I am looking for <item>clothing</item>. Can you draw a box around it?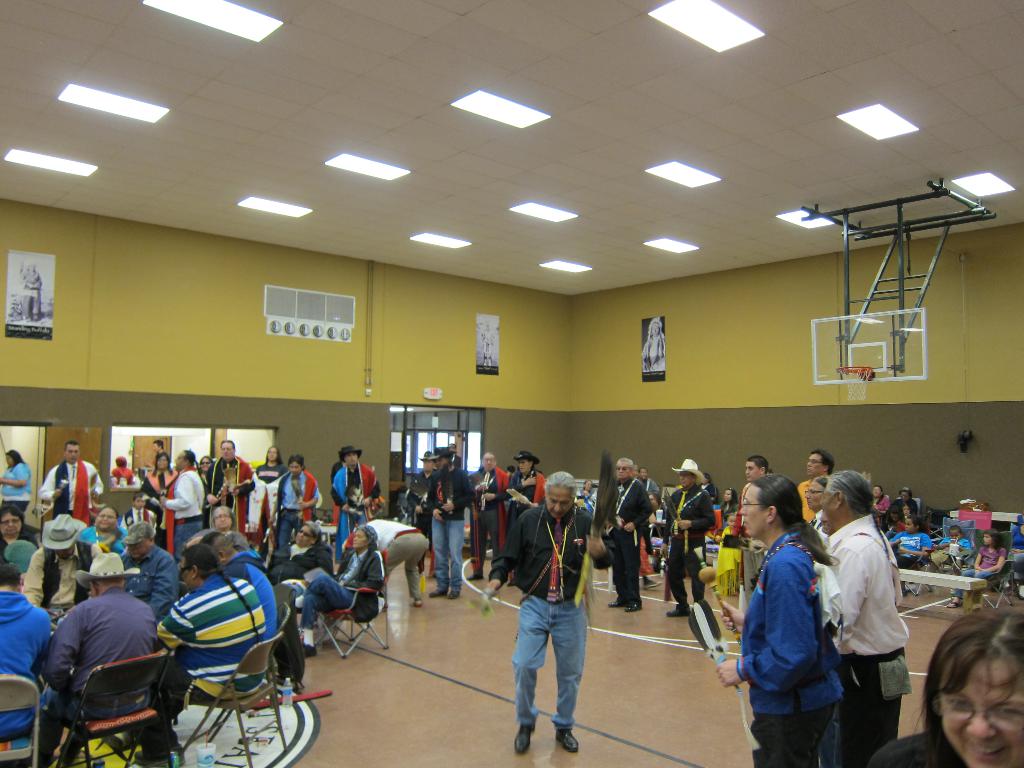
Sure, the bounding box is 869/728/962/767.
